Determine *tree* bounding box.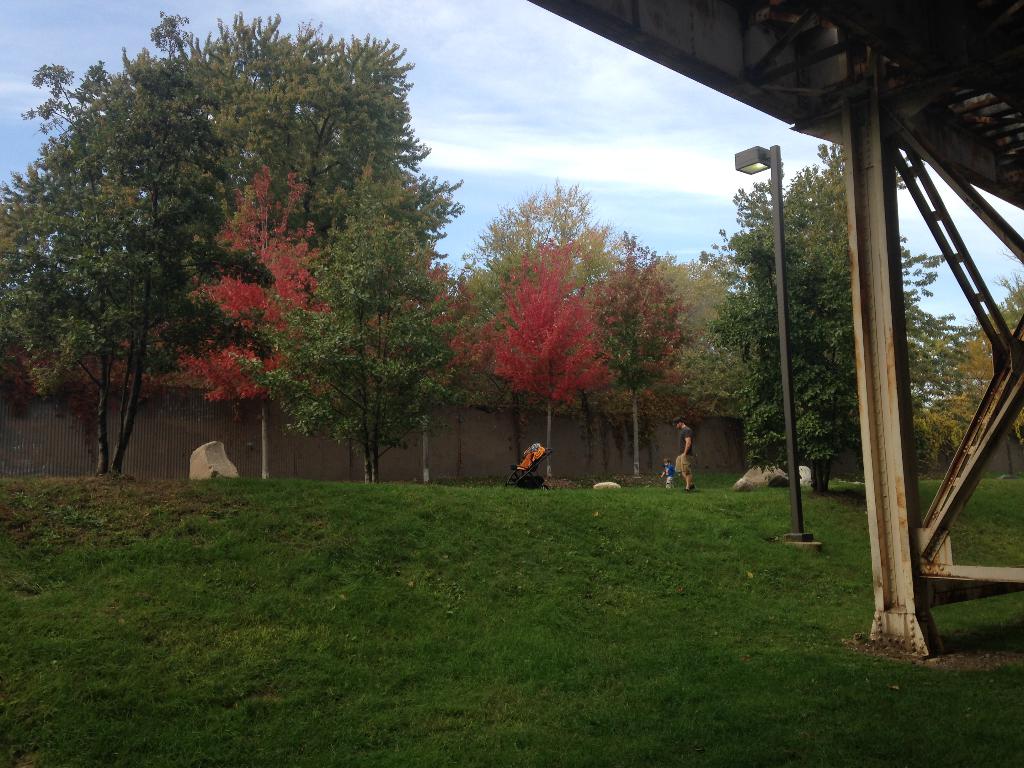
Determined: region(654, 252, 733, 417).
